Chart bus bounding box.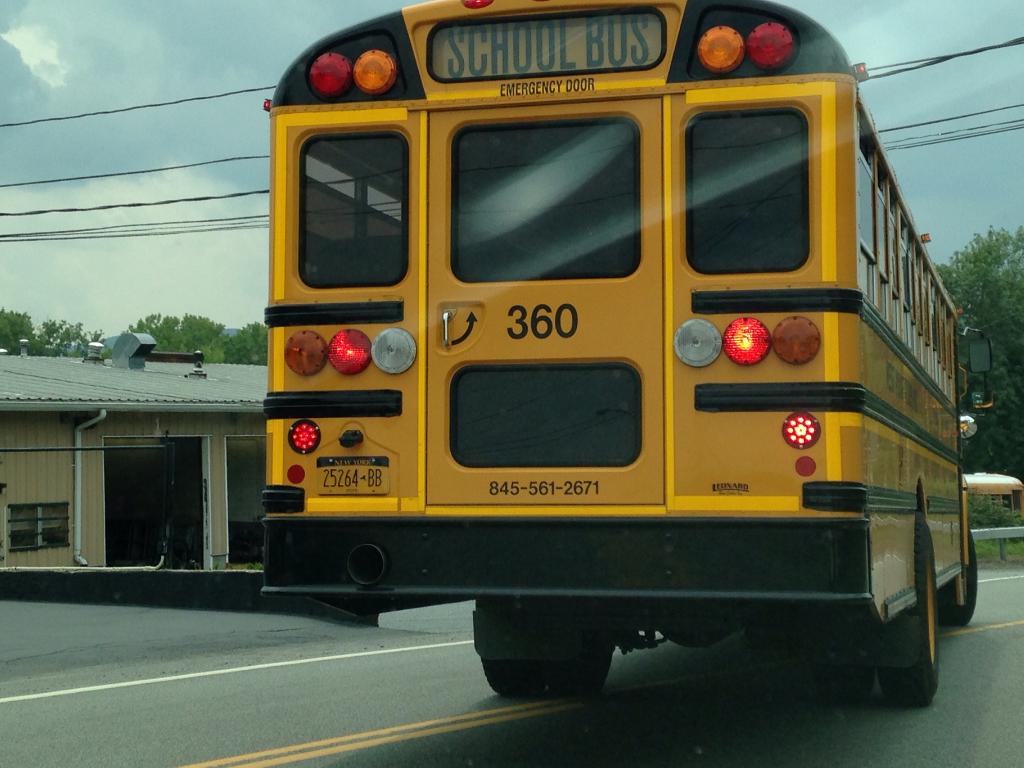
Charted: (262,0,984,702).
